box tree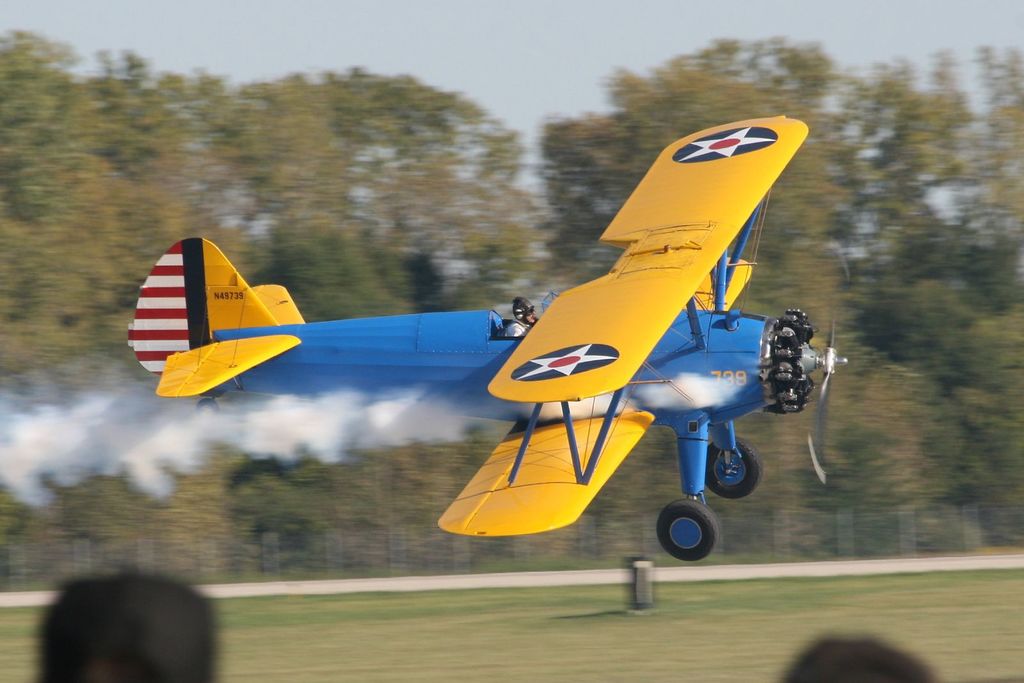
<region>225, 60, 545, 542</region>
